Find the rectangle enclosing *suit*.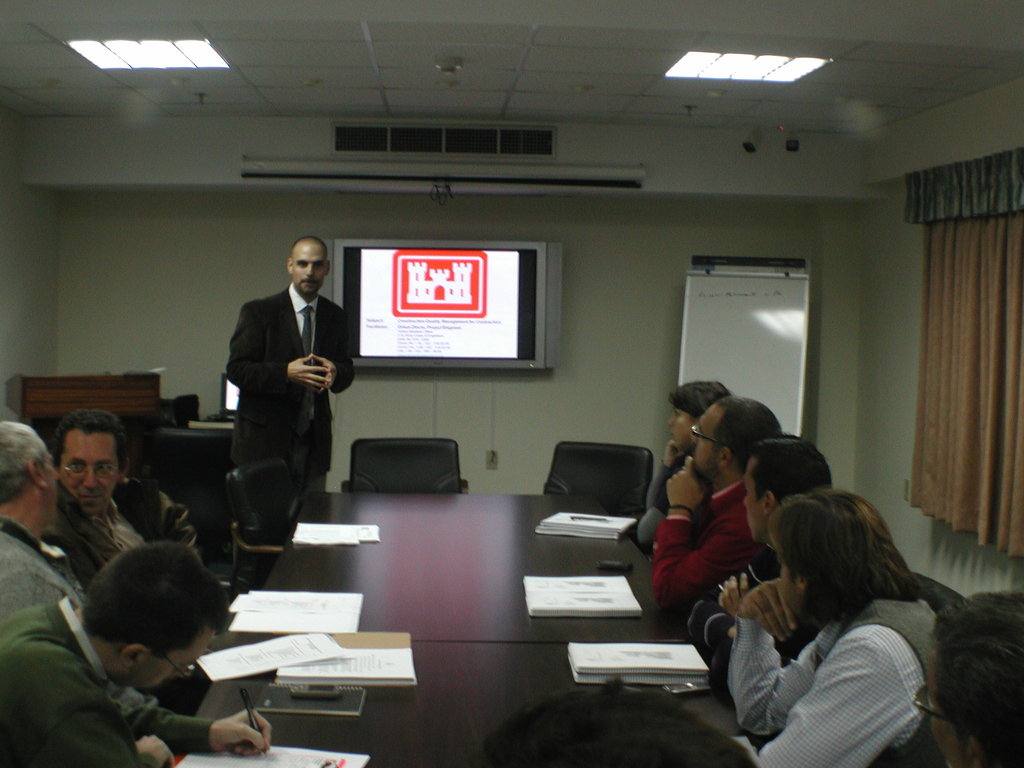
x1=225 y1=284 x2=358 y2=480.
